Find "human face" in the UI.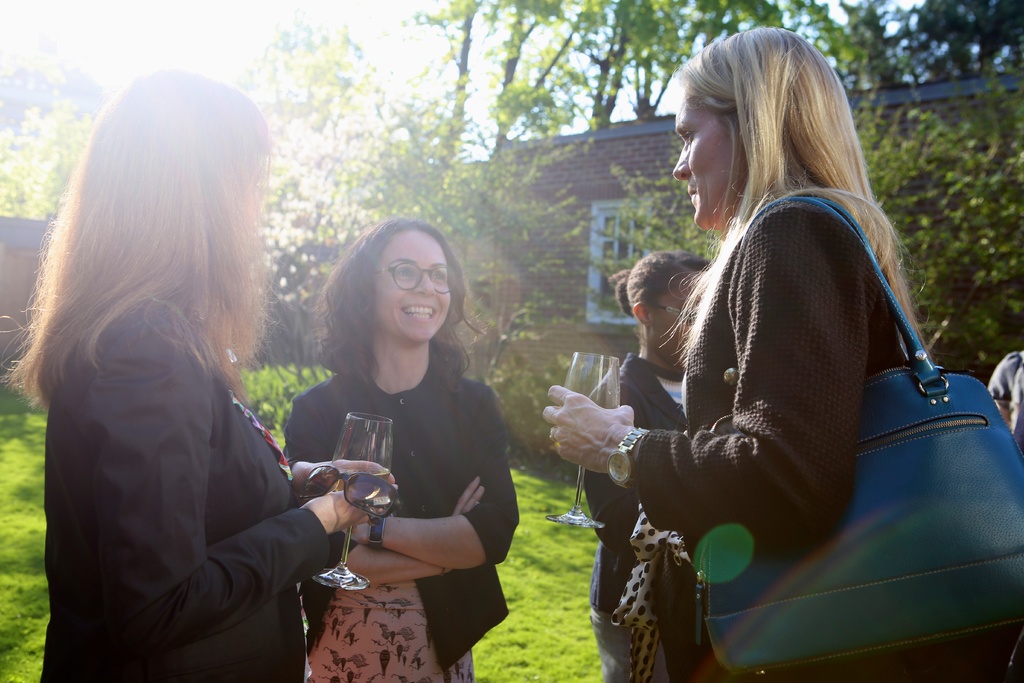
UI element at (673,81,739,236).
